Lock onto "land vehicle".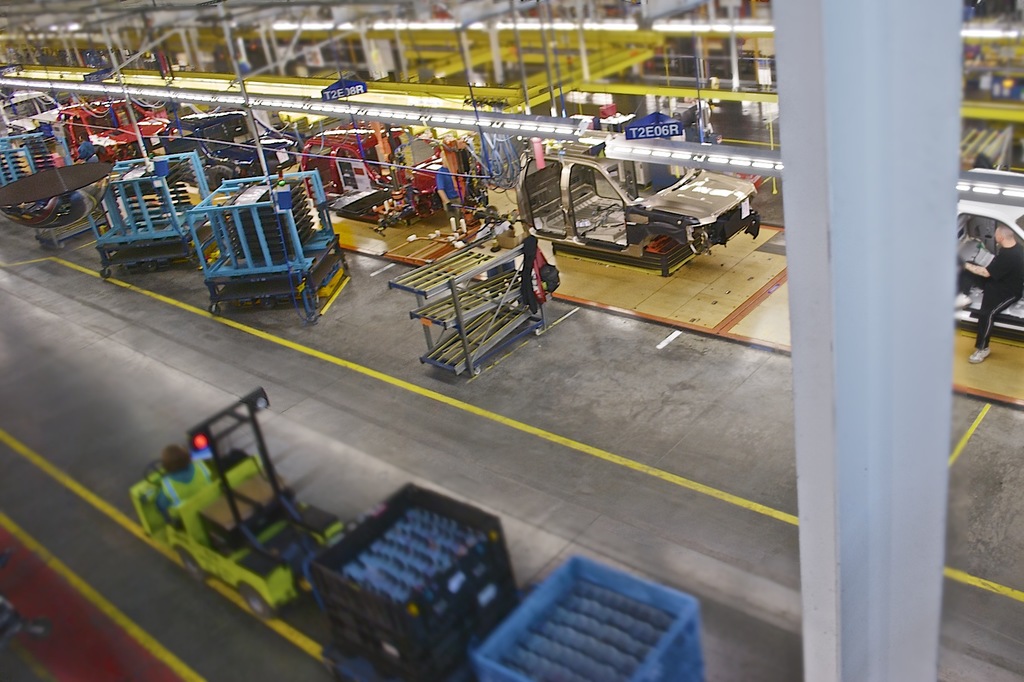
Locked: (60,97,168,155).
